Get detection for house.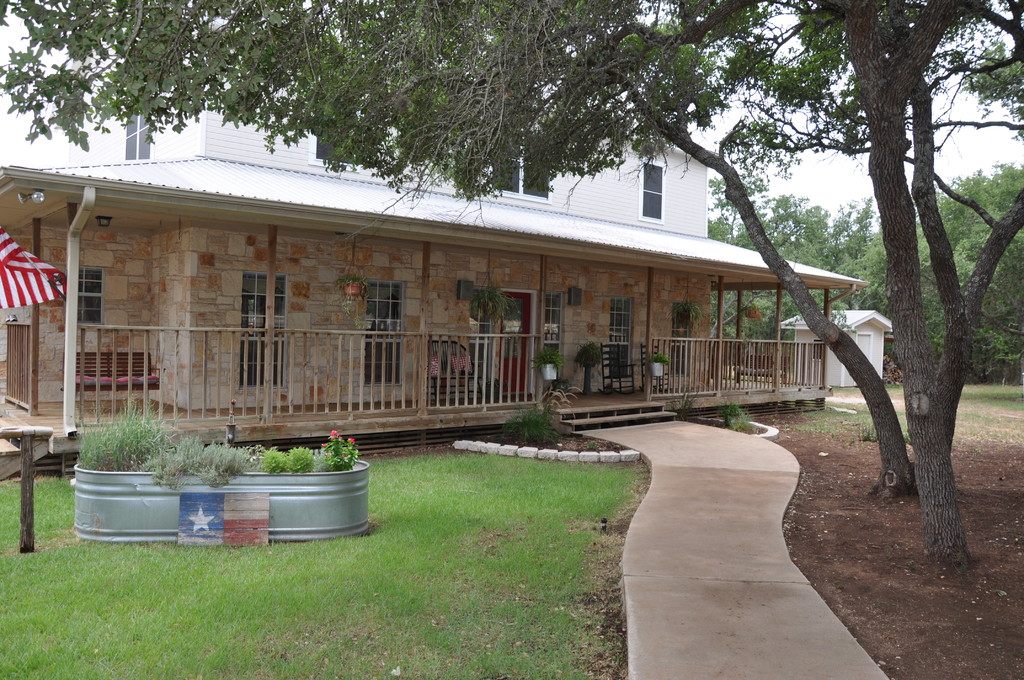
Detection: box=[0, 74, 875, 453].
